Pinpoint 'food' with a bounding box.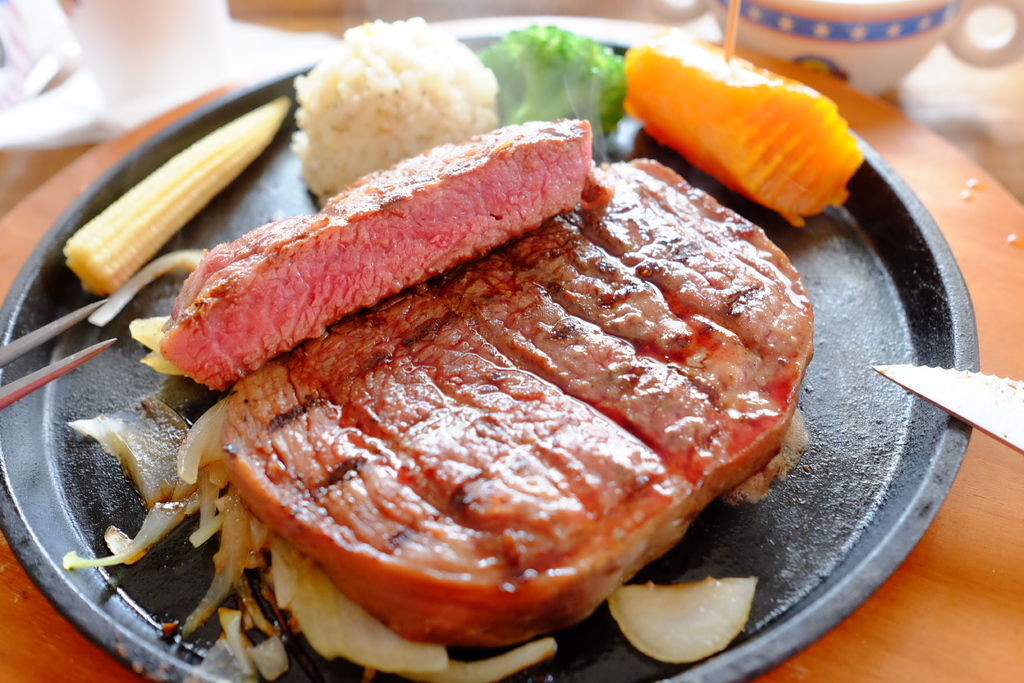
{"left": 290, "top": 10, "right": 833, "bottom": 99}.
